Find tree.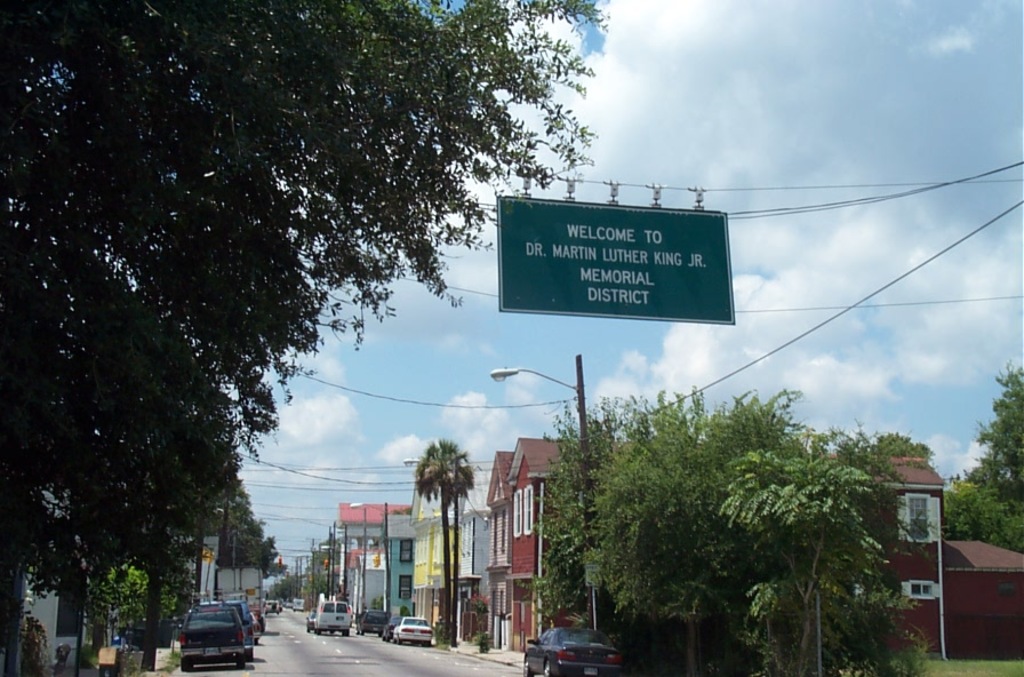
x1=411 y1=444 x2=475 y2=626.
